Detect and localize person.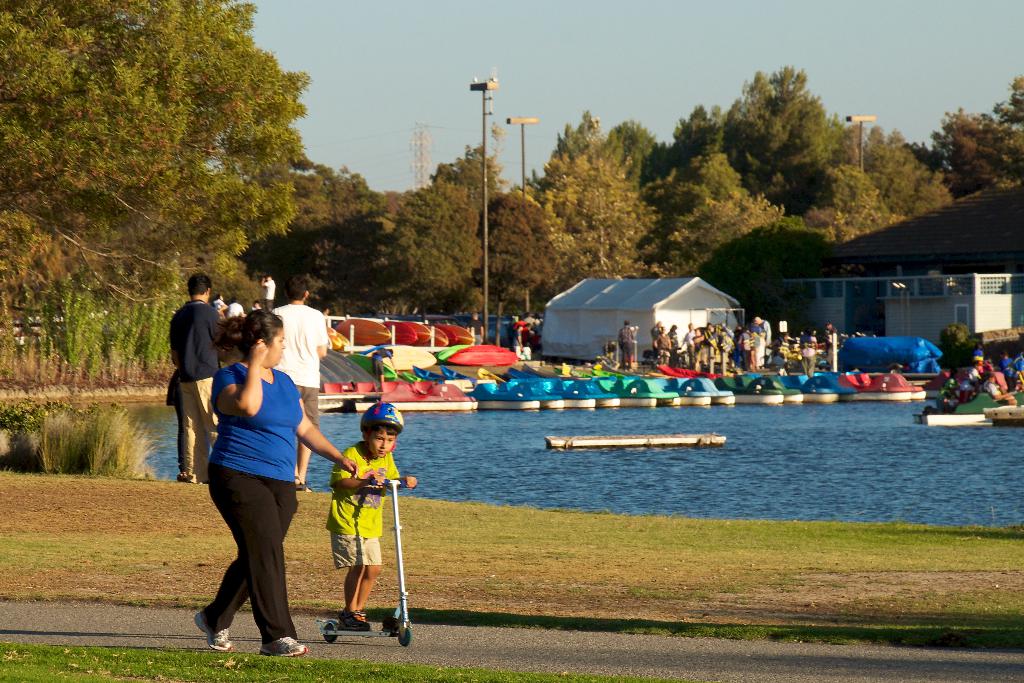
Localized at box(189, 308, 356, 664).
